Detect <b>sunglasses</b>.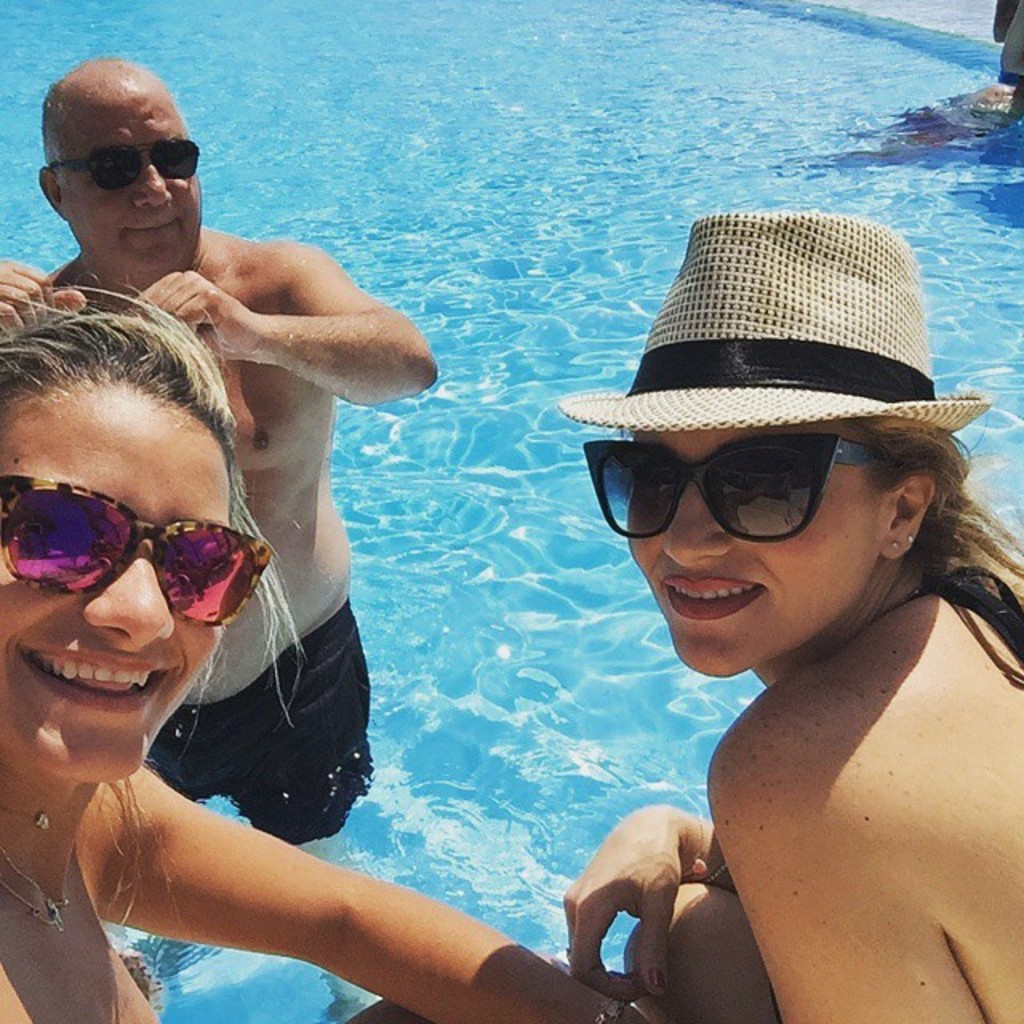
Detected at left=579, top=432, right=885, bottom=549.
